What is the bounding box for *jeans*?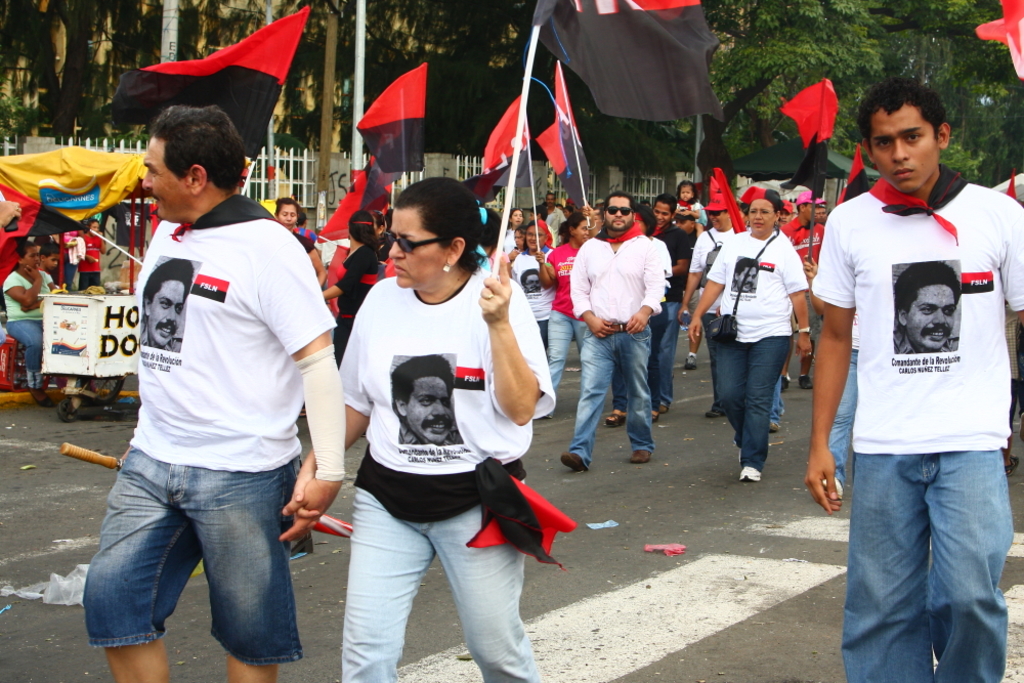
l=772, t=380, r=785, b=432.
